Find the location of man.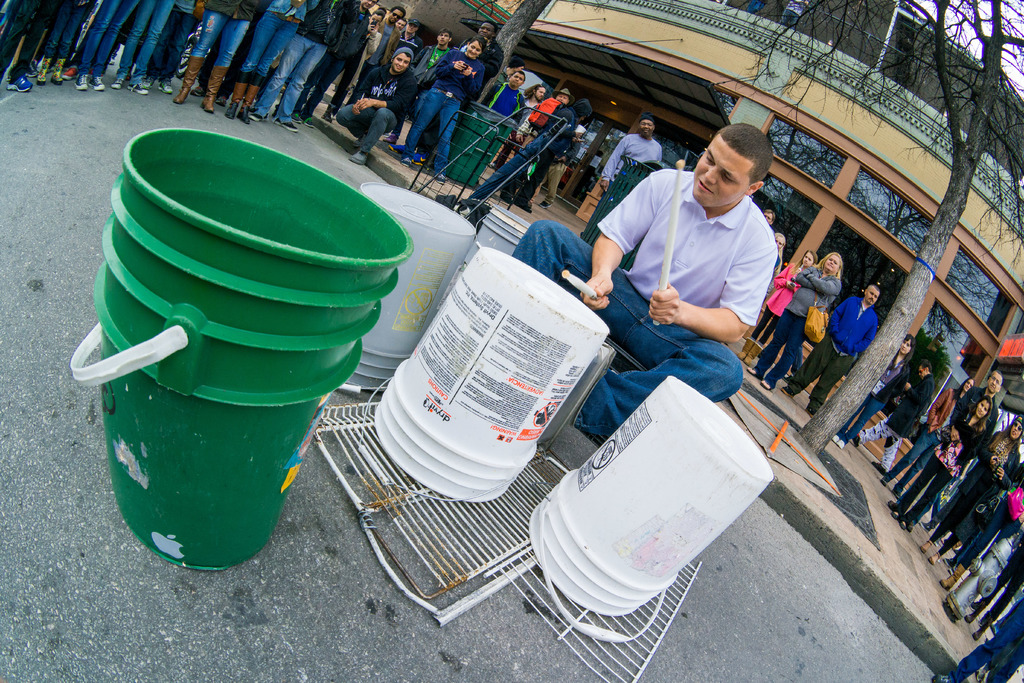
Location: (x1=346, y1=7, x2=406, y2=104).
